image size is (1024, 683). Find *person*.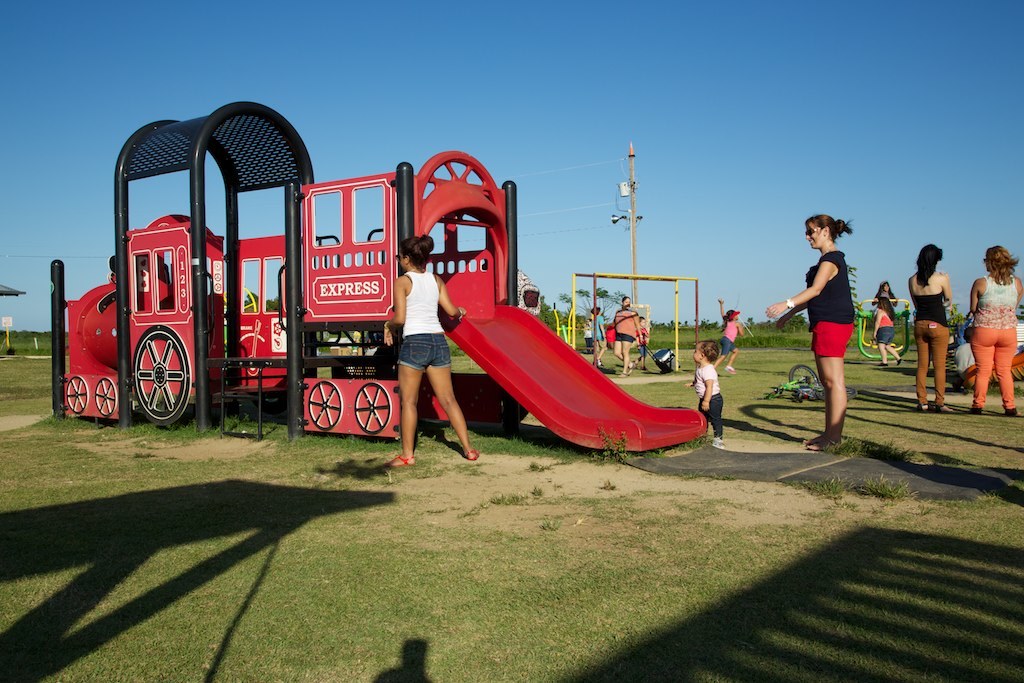
left=966, top=242, right=1023, bottom=415.
